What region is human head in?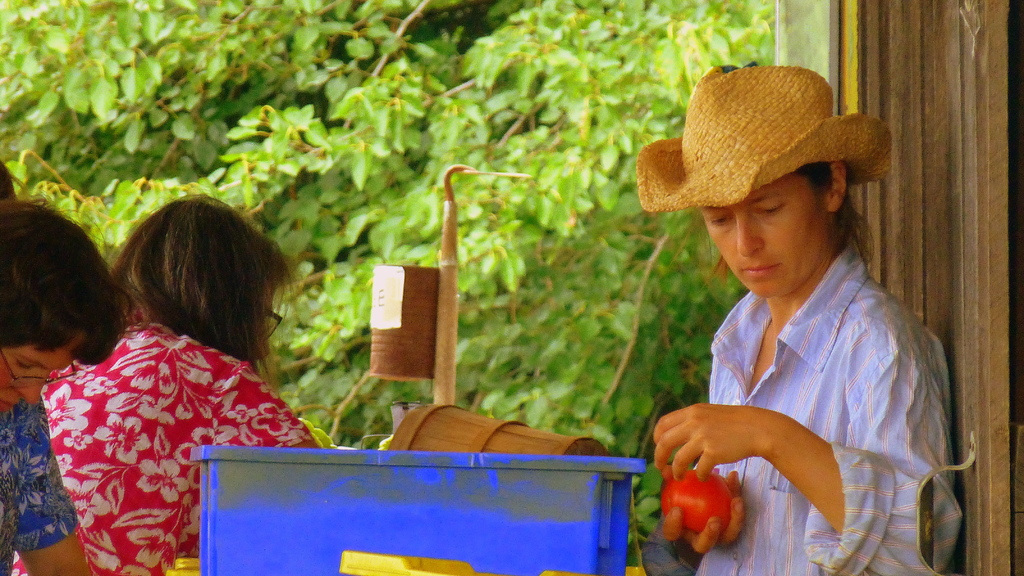
(631,63,895,301).
